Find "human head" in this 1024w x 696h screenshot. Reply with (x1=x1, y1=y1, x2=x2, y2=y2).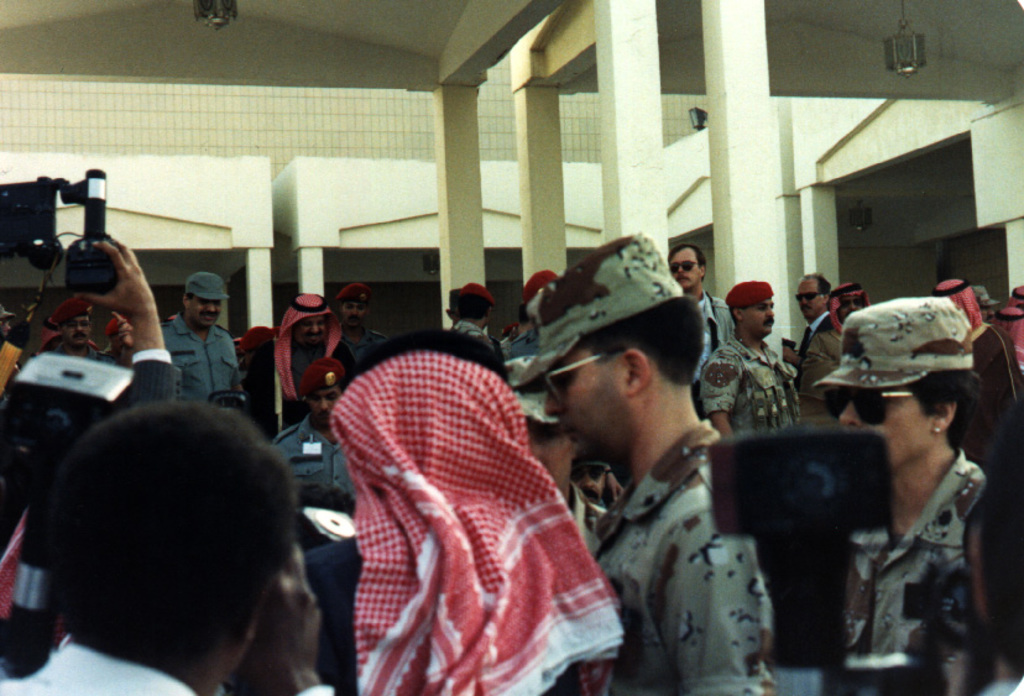
(x1=1008, y1=288, x2=1023, y2=309).
